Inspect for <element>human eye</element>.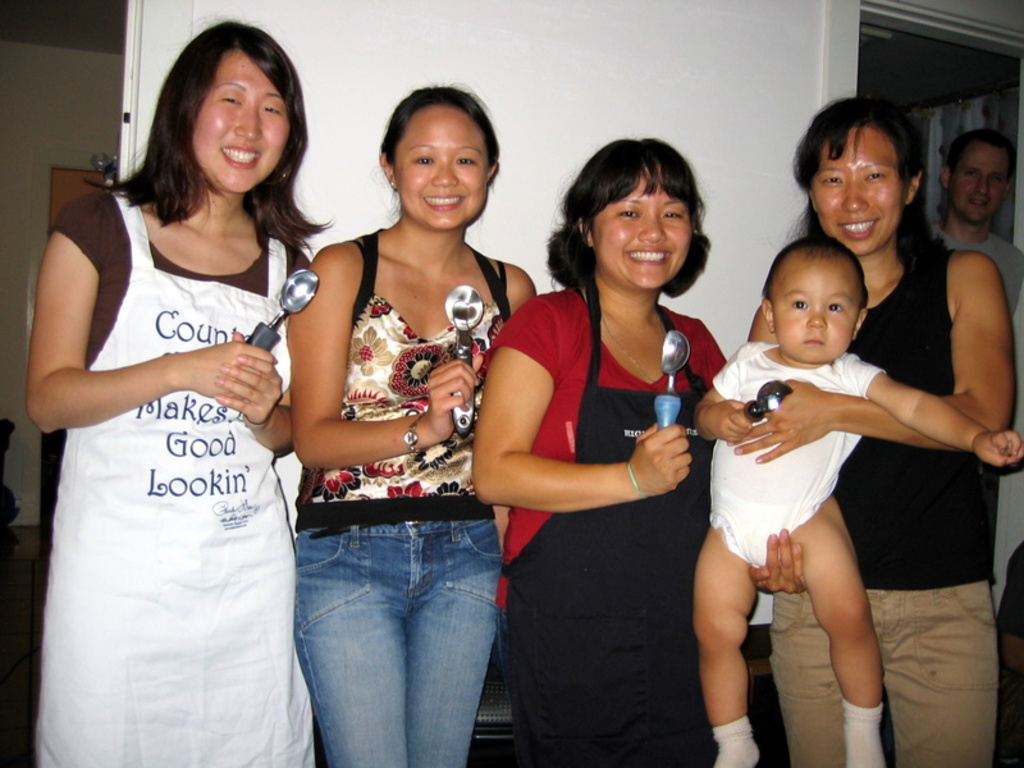
Inspection: box=[218, 88, 246, 108].
